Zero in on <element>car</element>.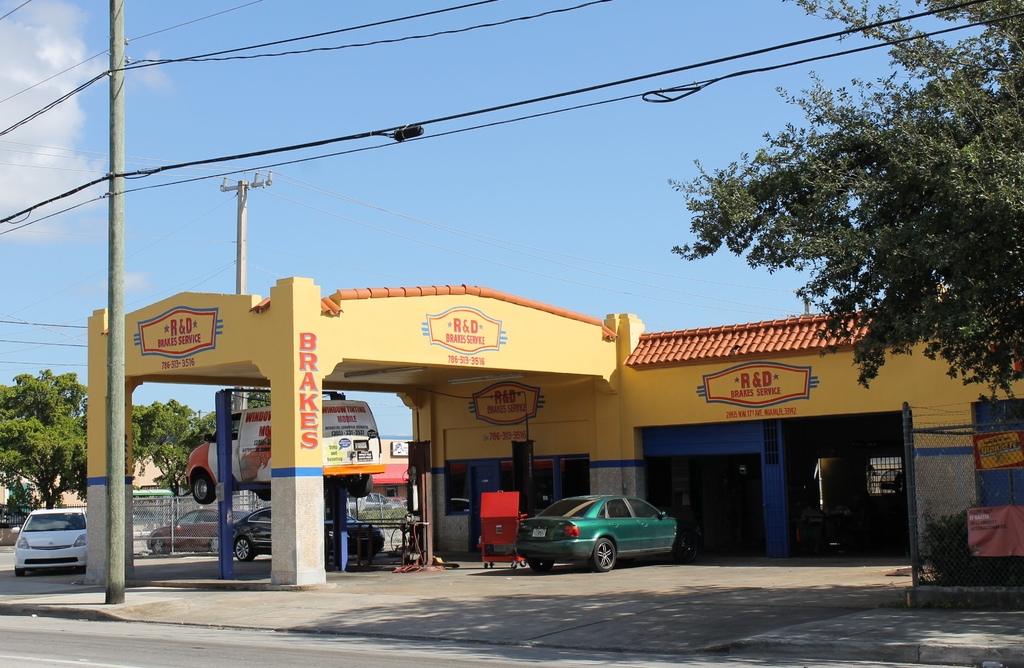
Zeroed in: [left=140, top=510, right=219, bottom=553].
